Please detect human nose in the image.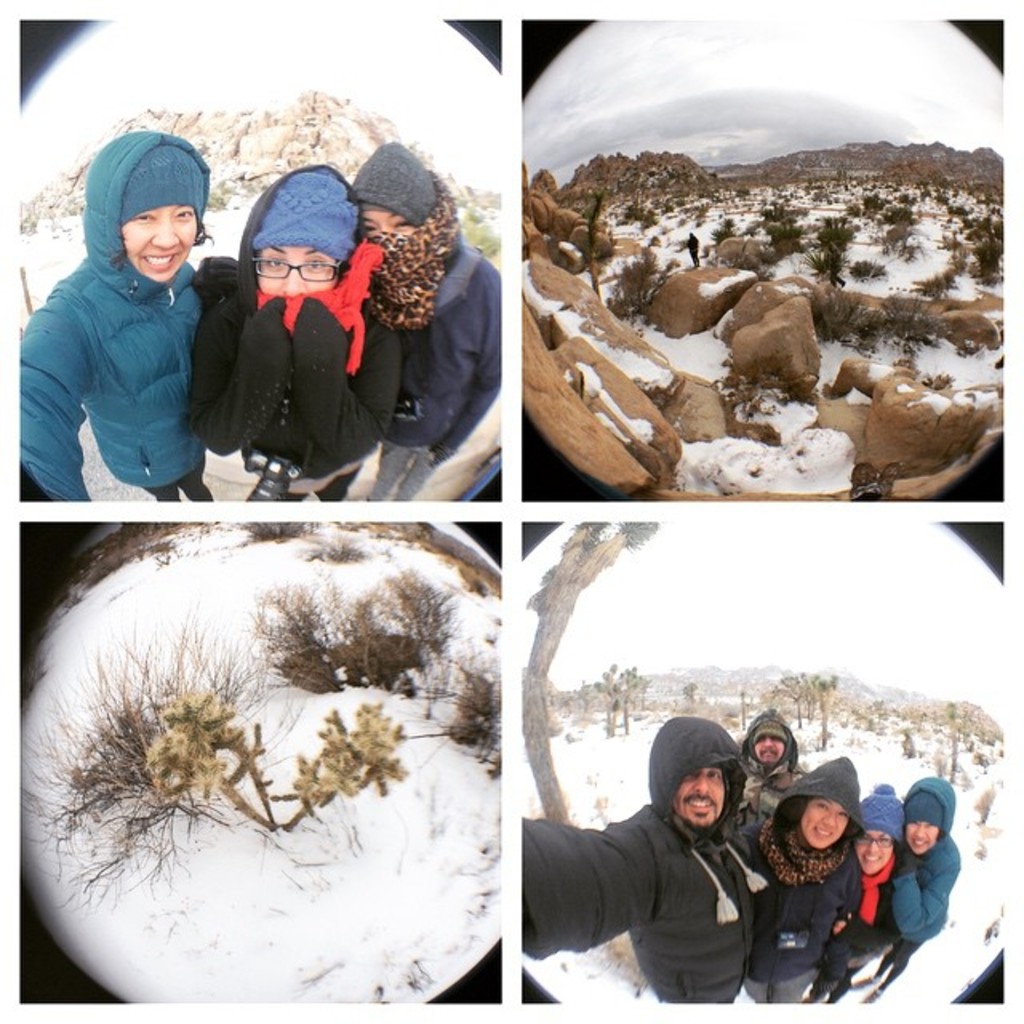
left=912, top=824, right=926, bottom=837.
